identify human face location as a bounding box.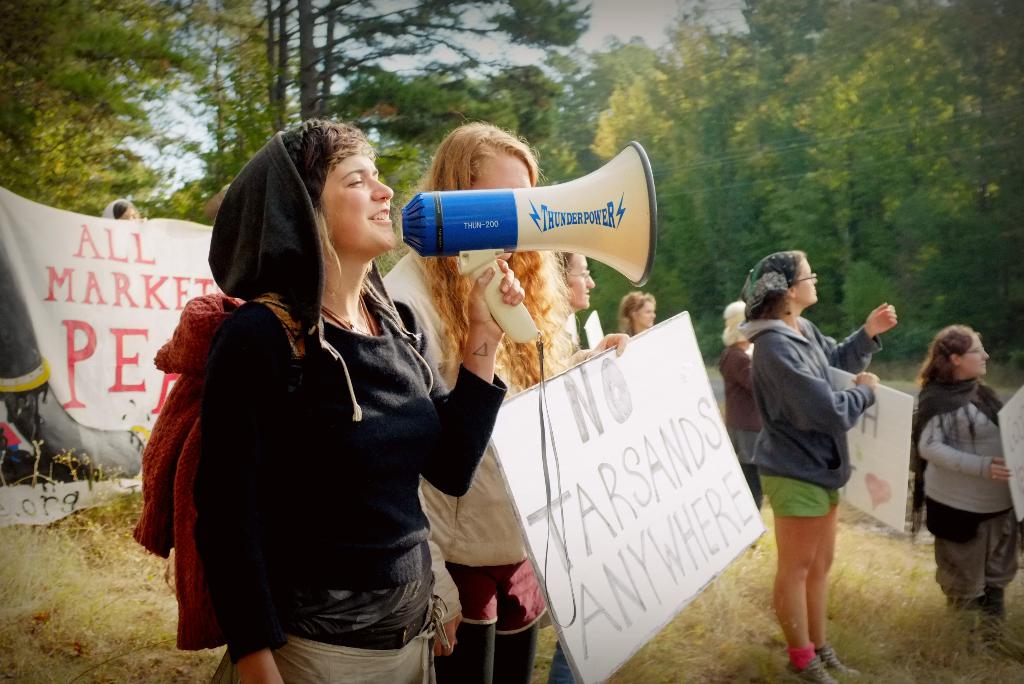
locate(960, 334, 989, 375).
